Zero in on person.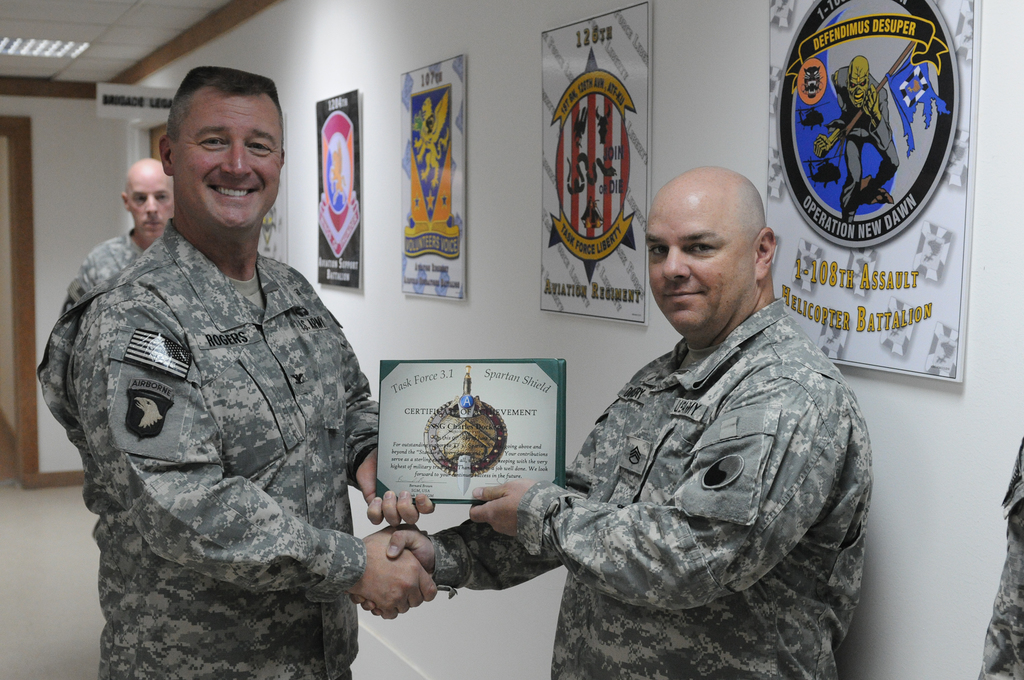
Zeroed in: rect(61, 157, 172, 312).
